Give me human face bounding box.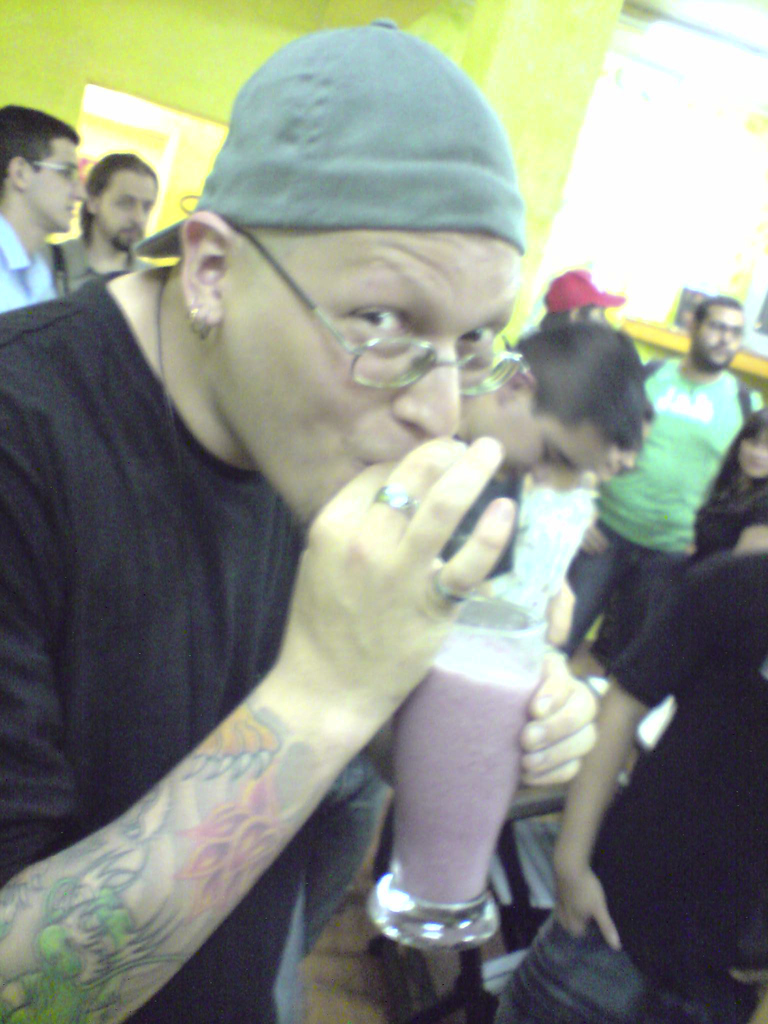
pyautogui.locateOnScreen(740, 433, 767, 476).
